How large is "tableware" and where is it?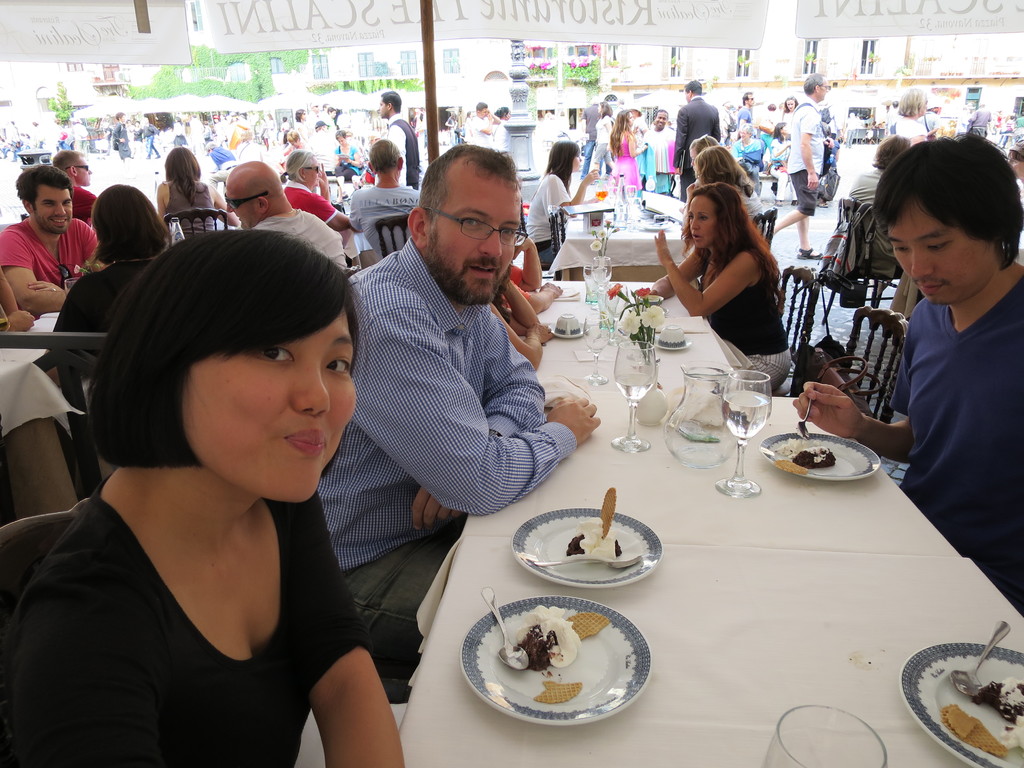
Bounding box: 608/342/657/452.
